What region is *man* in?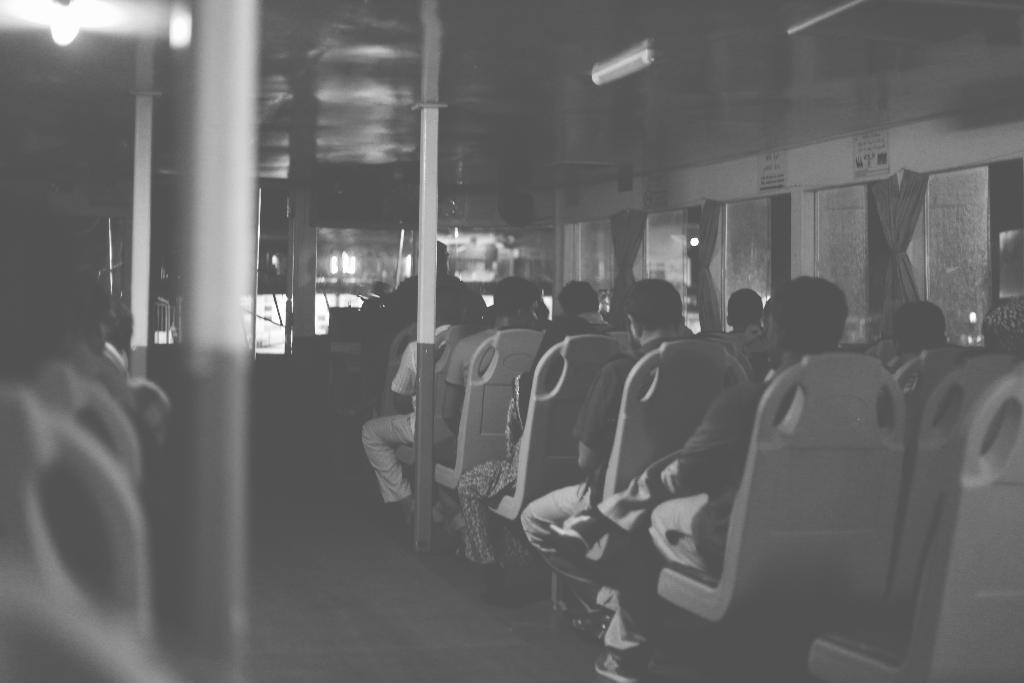
[366,282,468,529].
